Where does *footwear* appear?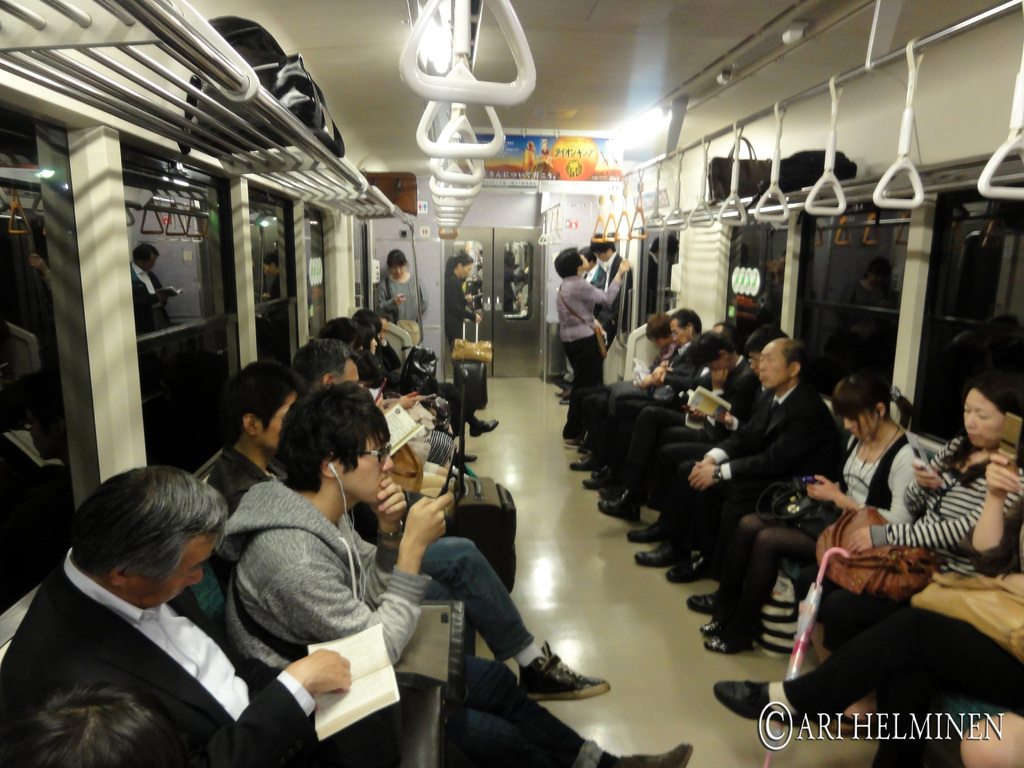
Appears at [585, 468, 626, 490].
